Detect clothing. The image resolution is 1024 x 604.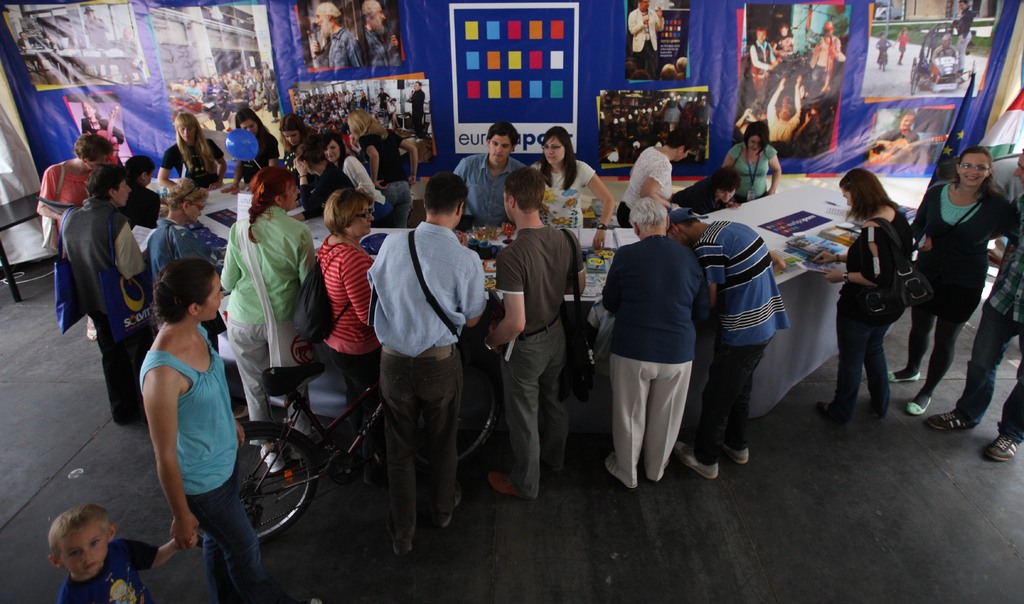
(364, 26, 399, 67).
